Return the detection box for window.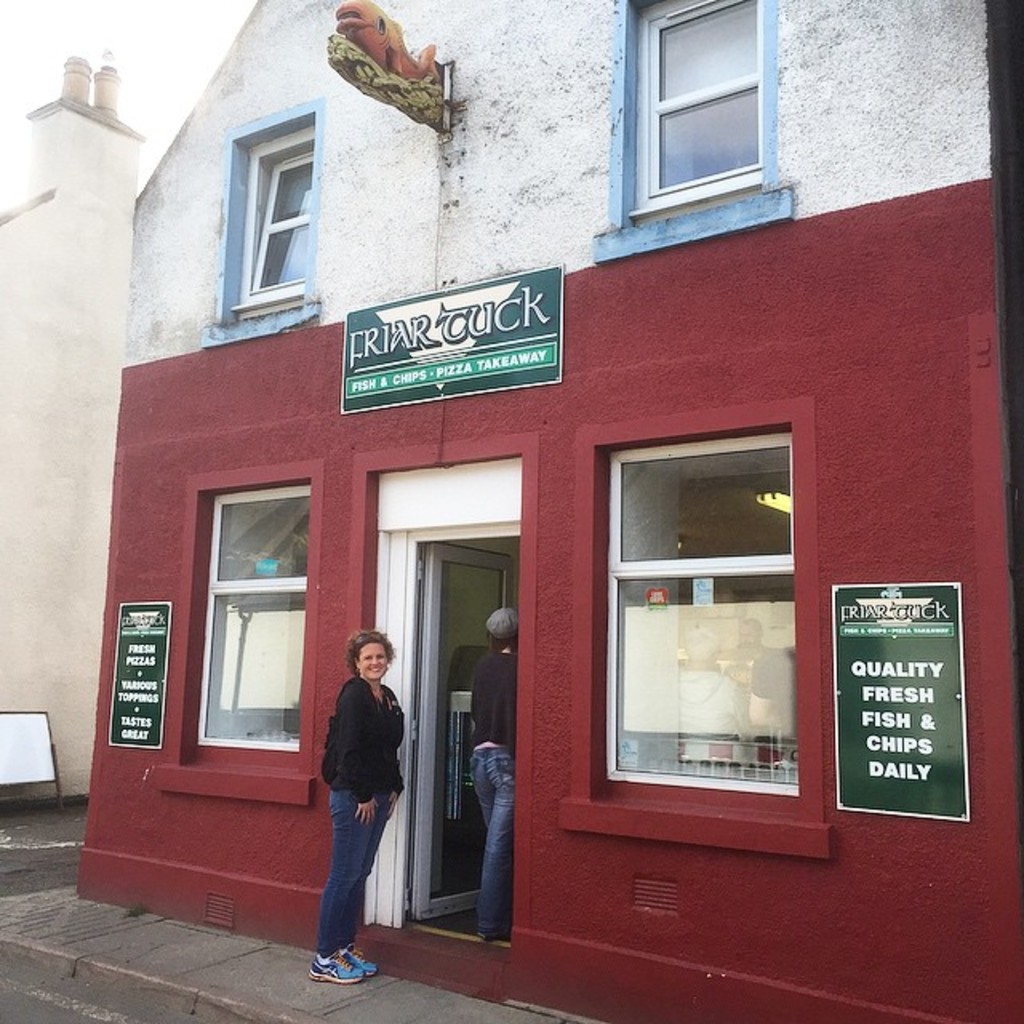
left=139, top=464, right=318, bottom=805.
